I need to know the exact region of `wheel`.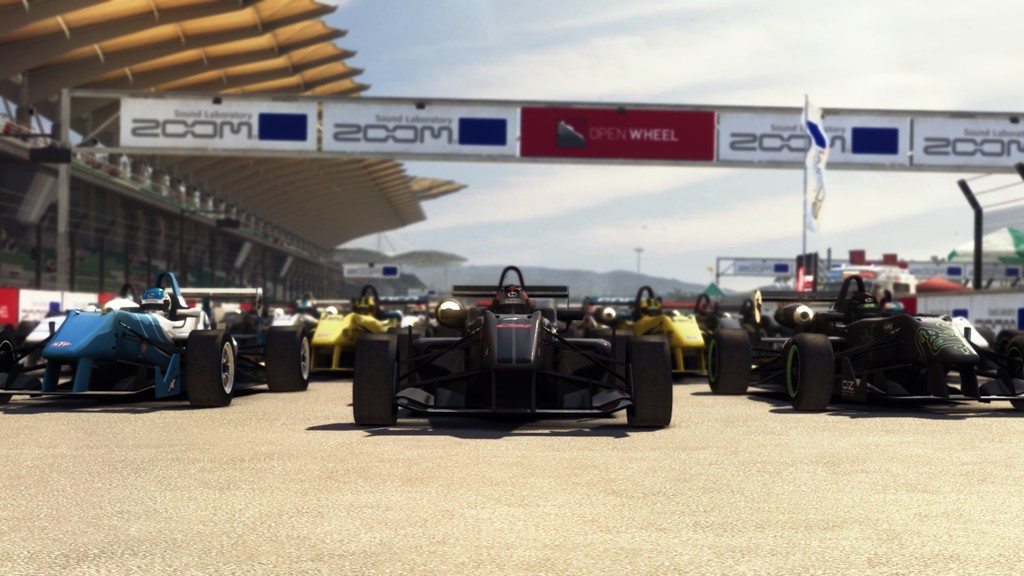
Region: [353, 333, 400, 422].
